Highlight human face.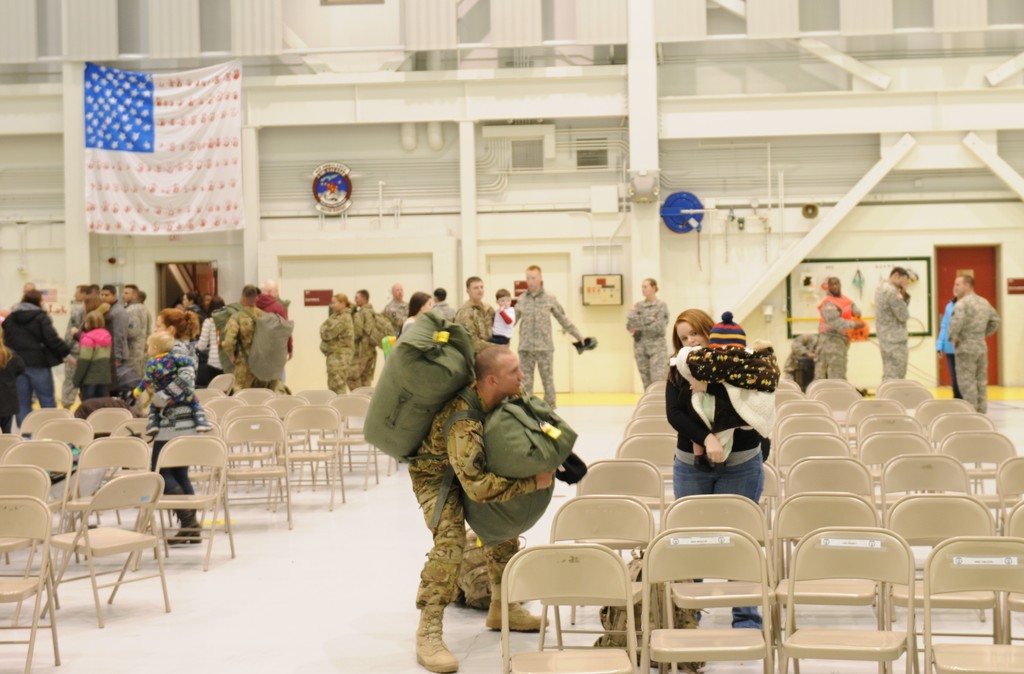
Highlighted region: locate(467, 282, 485, 300).
